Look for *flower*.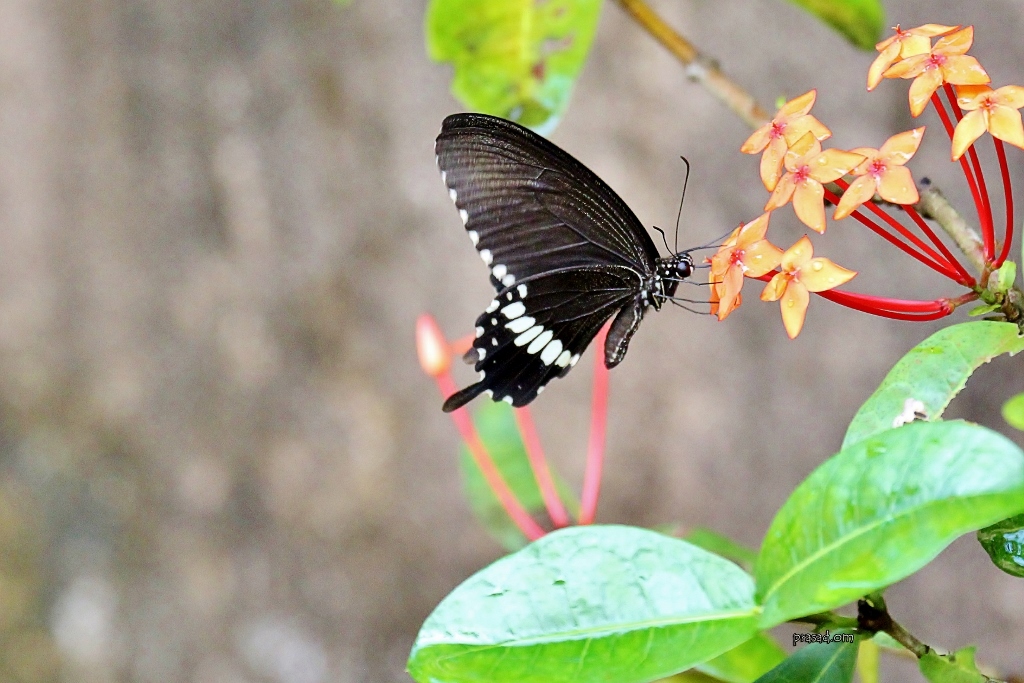
Found: pyautogui.locateOnScreen(701, 214, 787, 320).
